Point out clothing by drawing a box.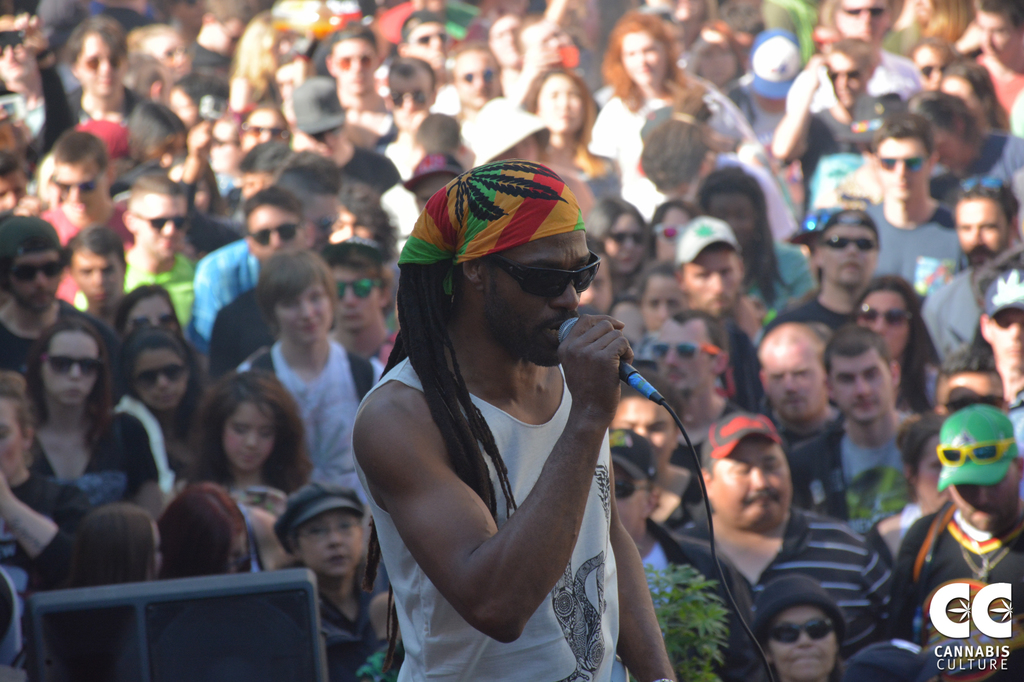
921,260,998,370.
